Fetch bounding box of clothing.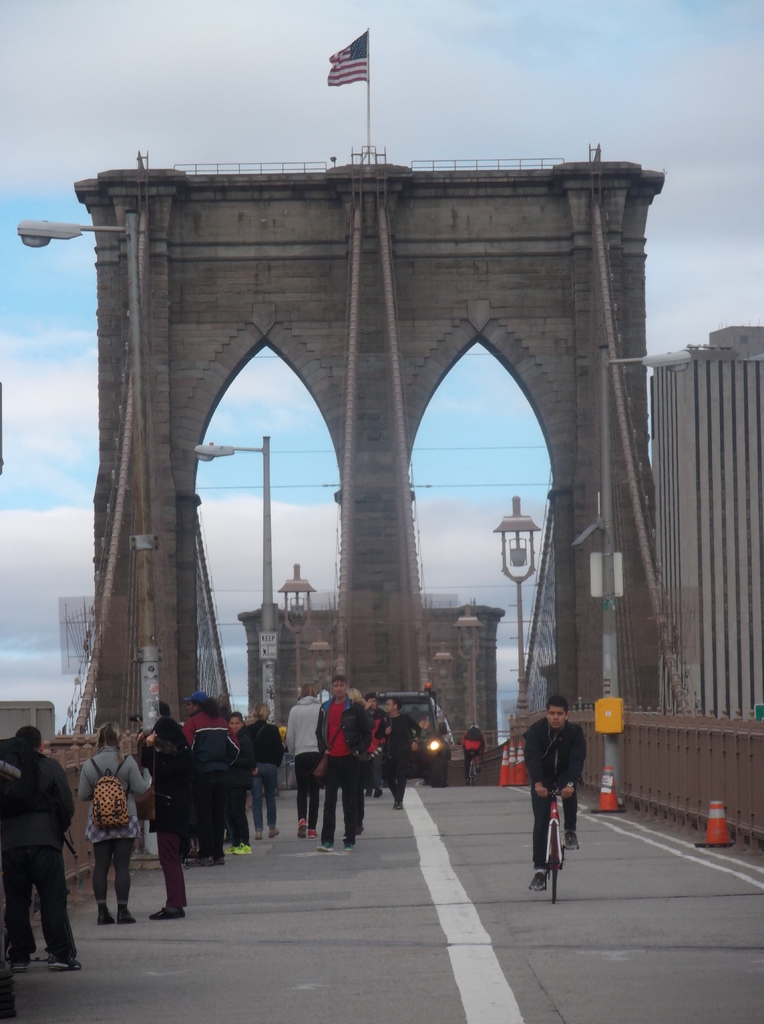
Bbox: <region>285, 693, 320, 819</region>.
